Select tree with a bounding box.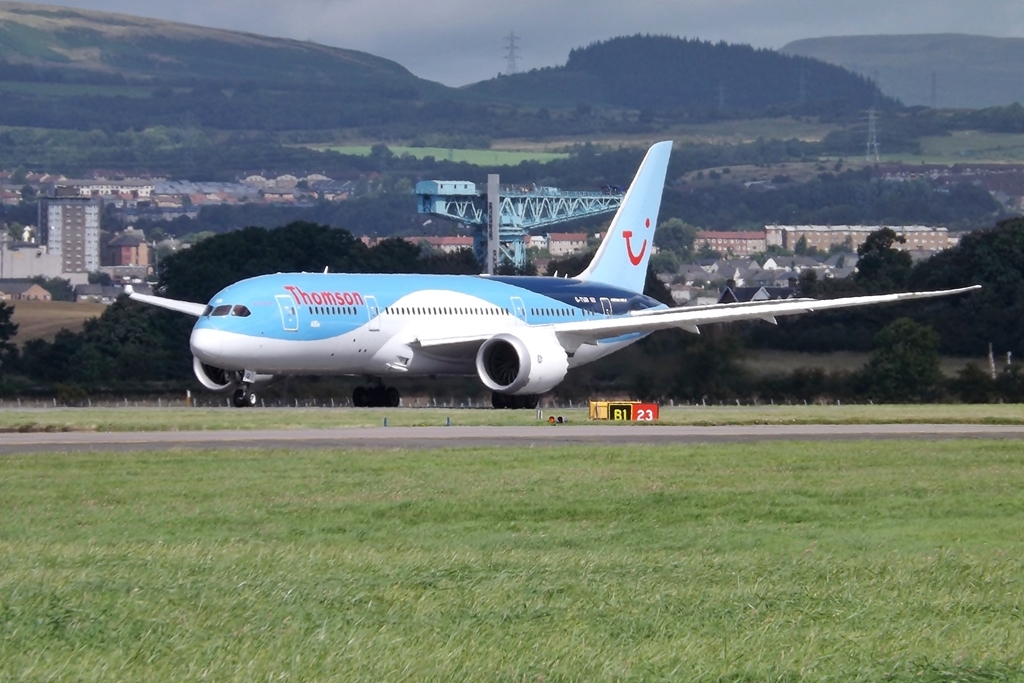
box=[848, 312, 948, 405].
